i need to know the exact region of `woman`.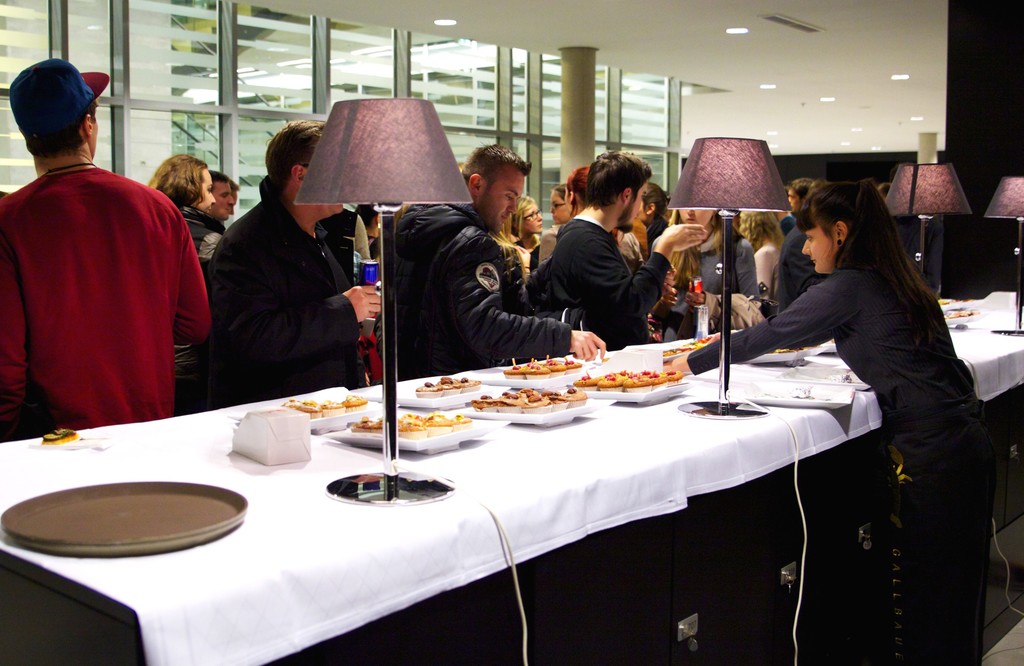
Region: <bbox>143, 148, 227, 422</bbox>.
